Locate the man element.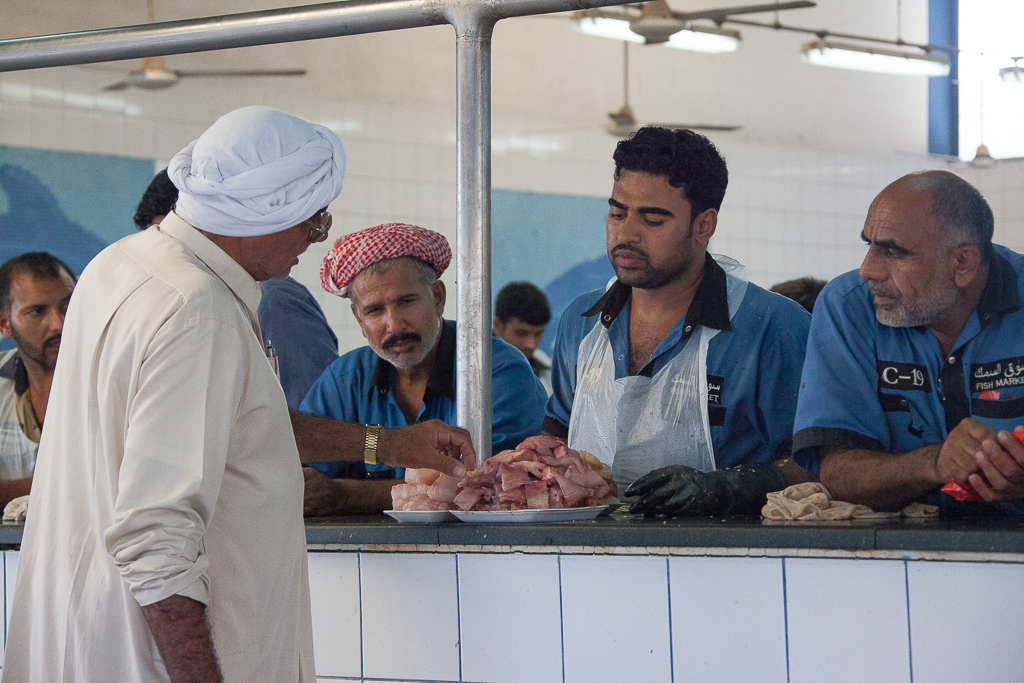
Element bbox: 766/163/1023/532.
